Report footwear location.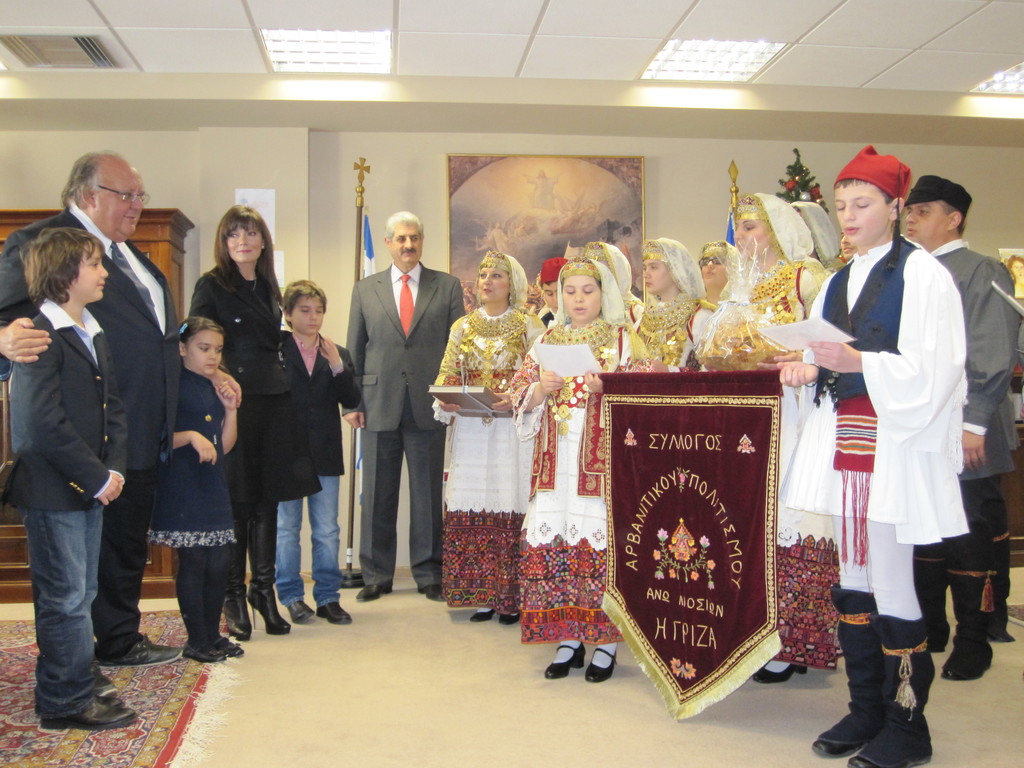
Report: [175, 642, 226, 663].
